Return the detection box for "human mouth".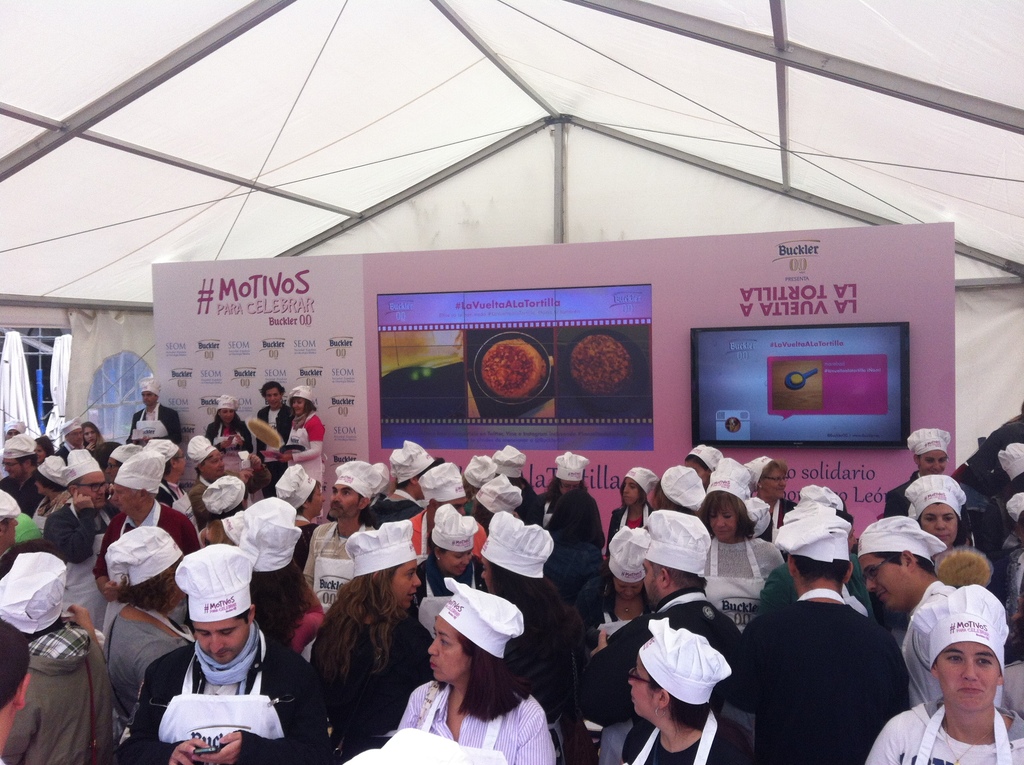
bbox=(408, 592, 415, 600).
